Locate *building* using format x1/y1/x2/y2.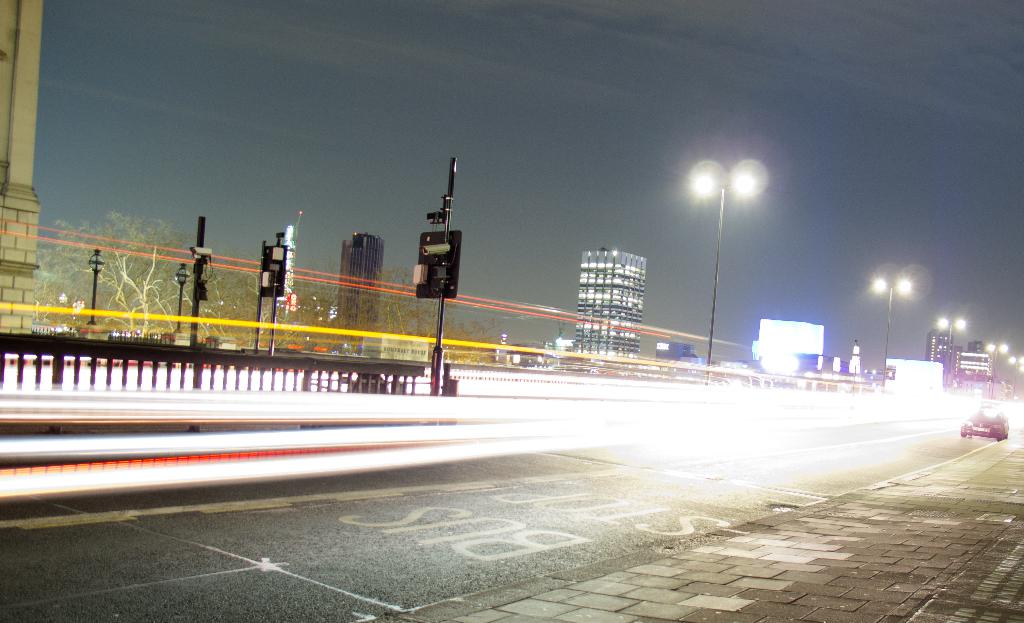
740/306/843/400.
